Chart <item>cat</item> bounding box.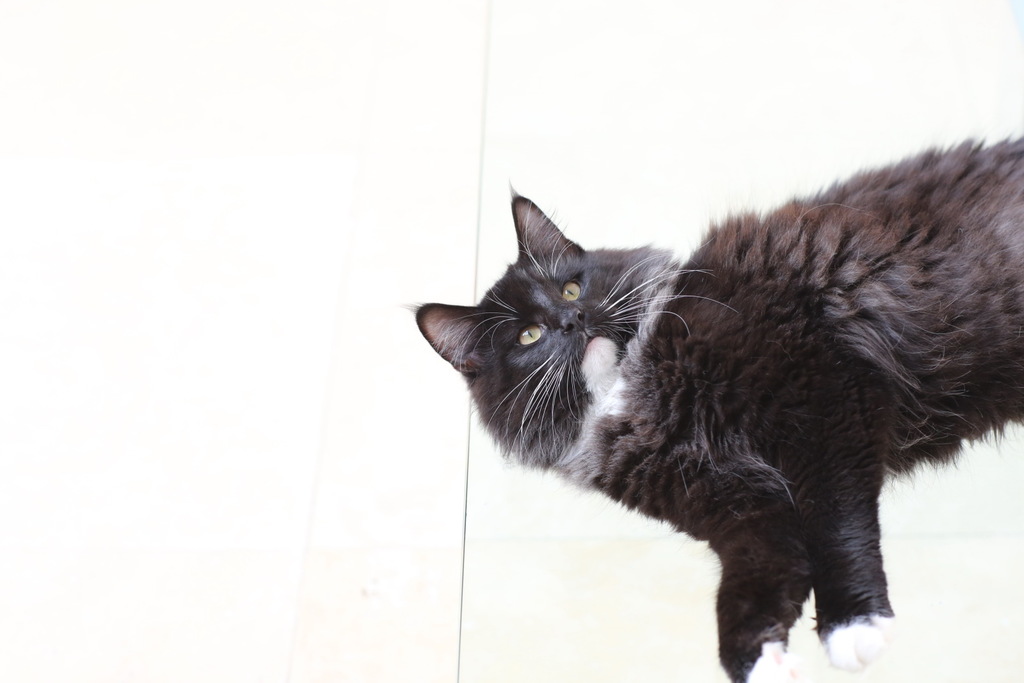
Charted: 407 126 1023 682.
